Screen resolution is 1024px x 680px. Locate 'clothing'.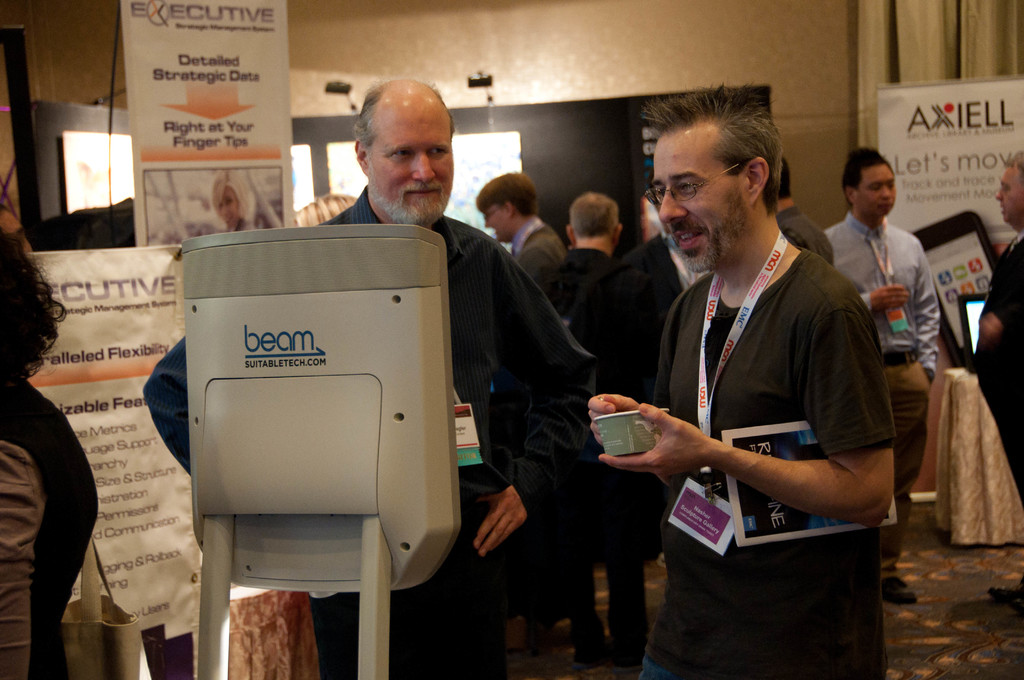
<region>127, 169, 609, 679</region>.
